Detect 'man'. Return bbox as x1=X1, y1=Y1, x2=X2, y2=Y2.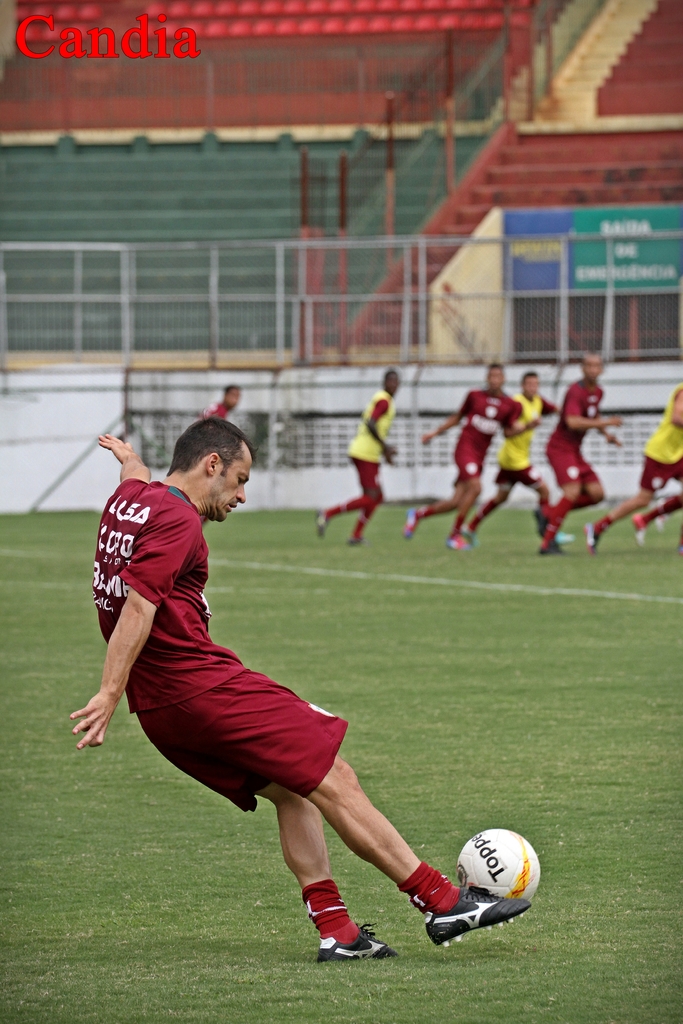
x1=537, y1=345, x2=637, y2=548.
